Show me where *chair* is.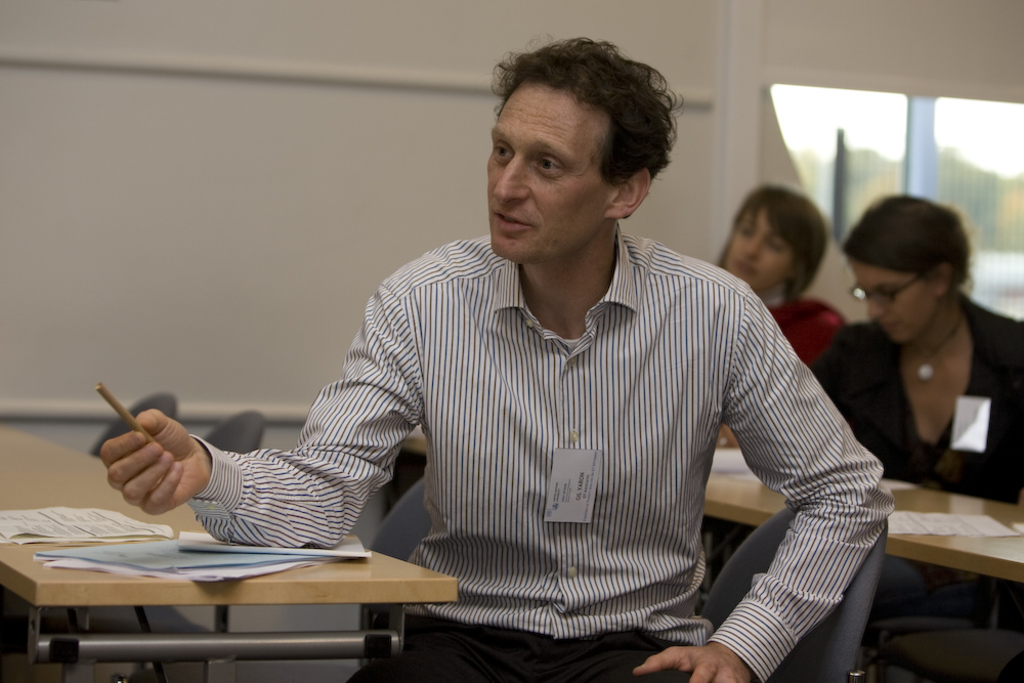
*chair* is at box=[89, 389, 173, 465].
